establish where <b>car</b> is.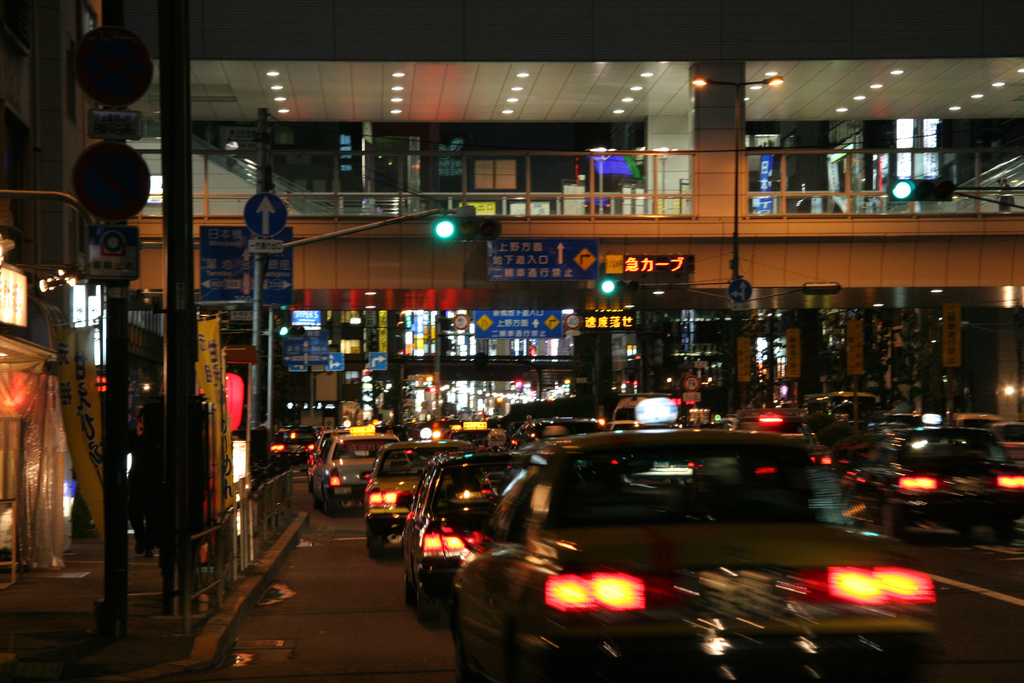
Established at x1=365 y1=438 x2=449 y2=548.
